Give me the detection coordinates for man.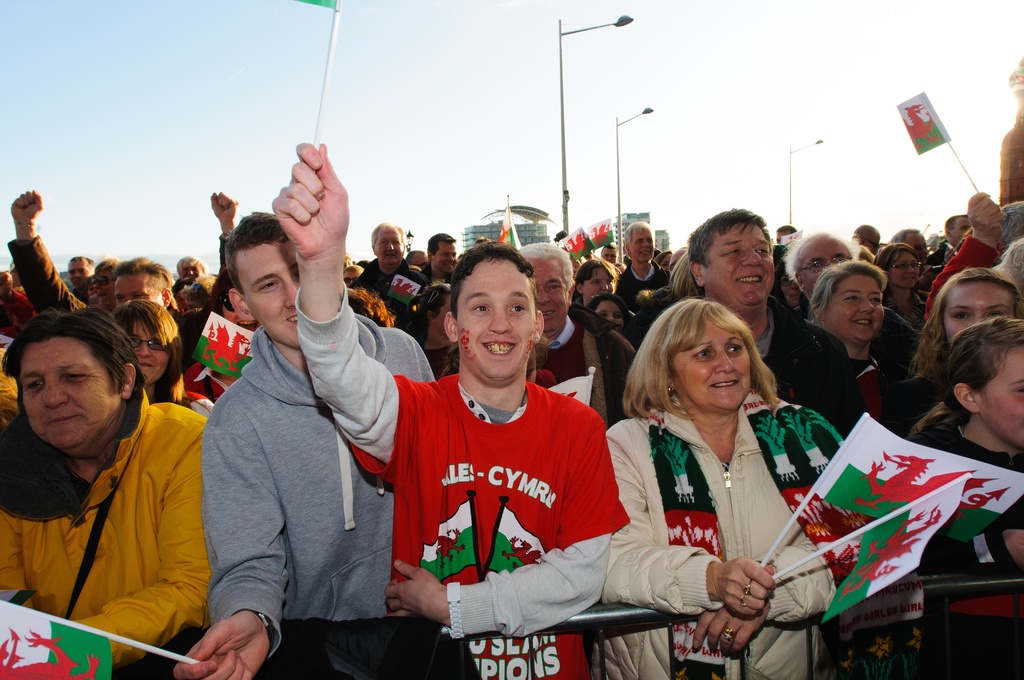
BBox(854, 223, 883, 257).
